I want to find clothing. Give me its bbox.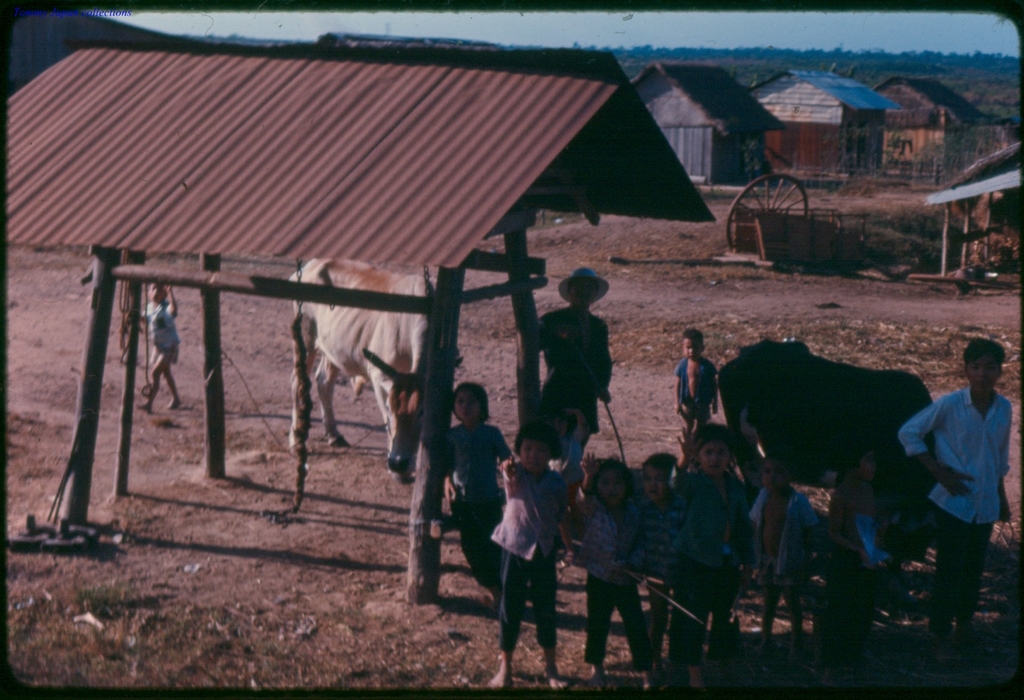
box=[901, 355, 1010, 618].
